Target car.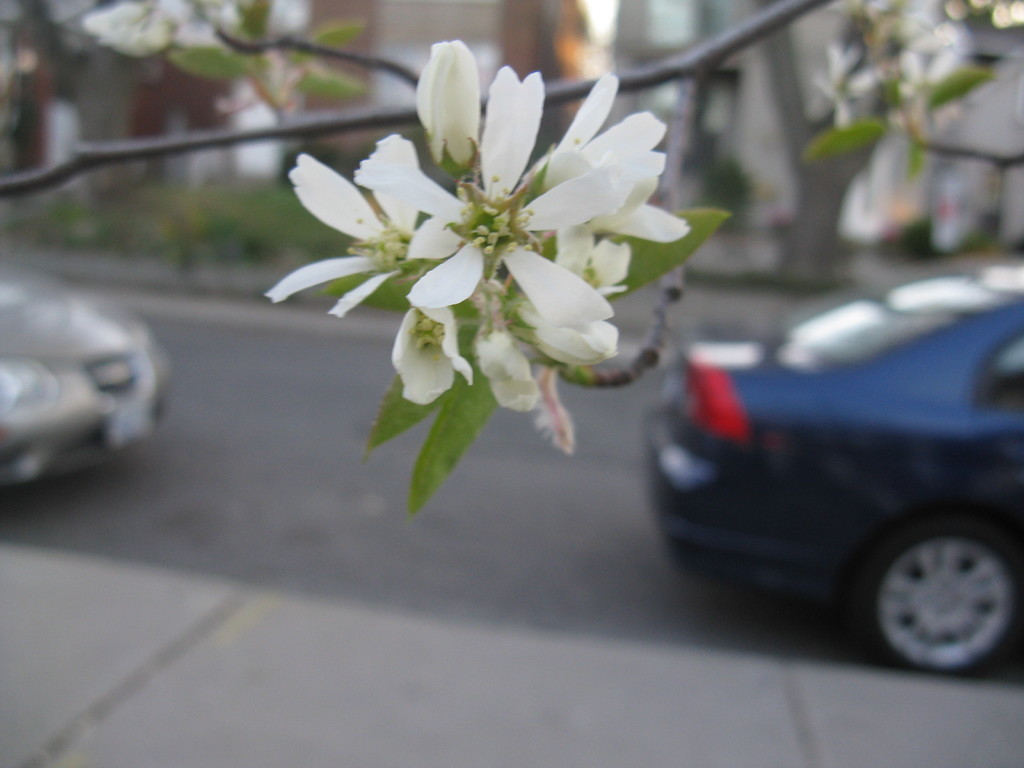
Target region: bbox=[645, 269, 1023, 671].
